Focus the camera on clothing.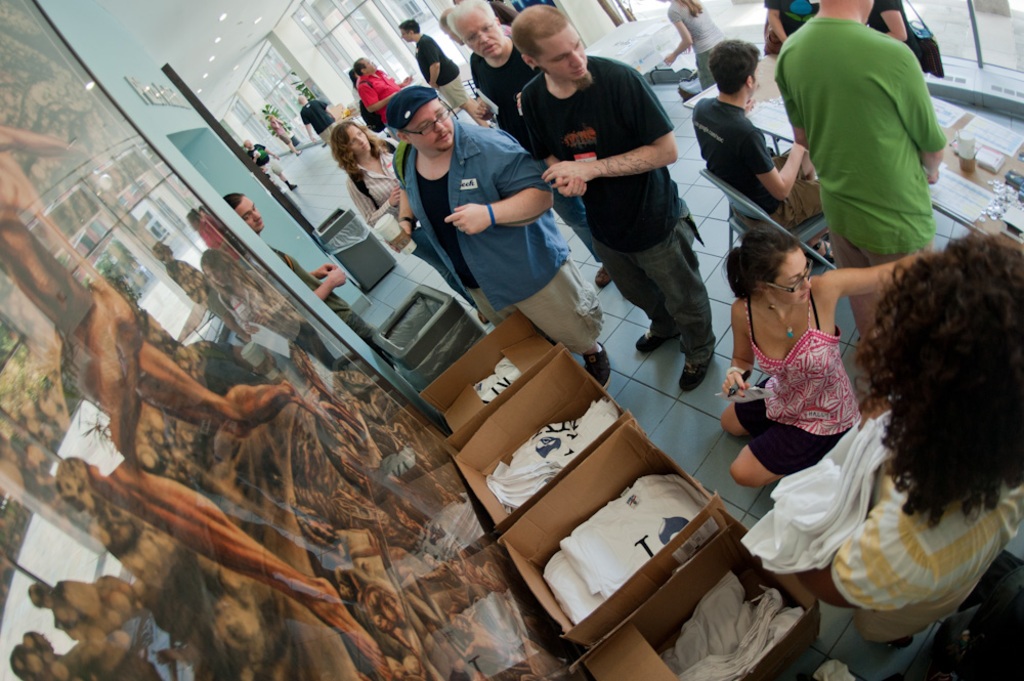
Focus region: Rect(830, 432, 1023, 647).
